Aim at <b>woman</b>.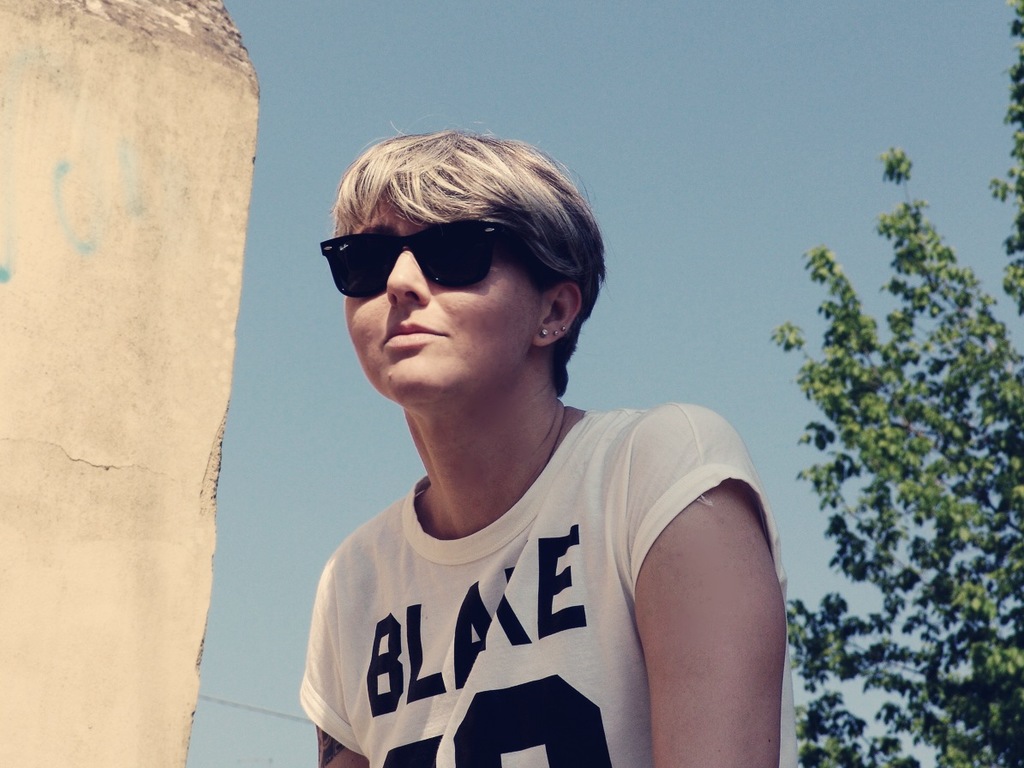
Aimed at l=281, t=85, r=768, b=767.
